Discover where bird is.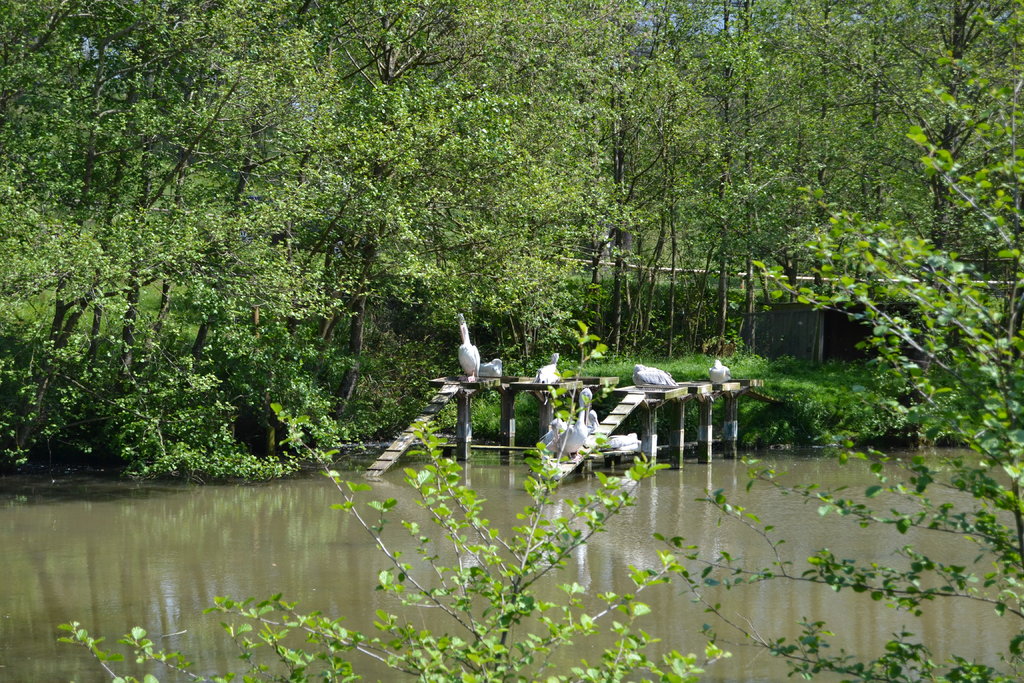
Discovered at {"left": 532, "top": 349, "right": 570, "bottom": 388}.
